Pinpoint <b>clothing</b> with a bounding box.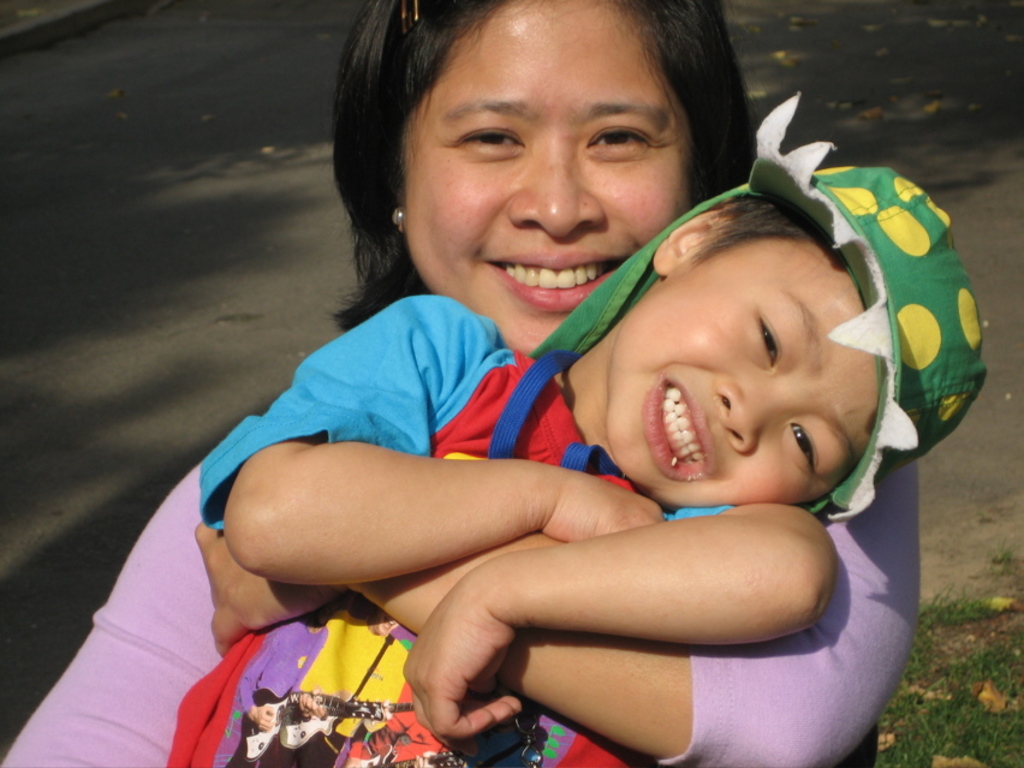
x1=162 y1=293 x2=738 y2=767.
